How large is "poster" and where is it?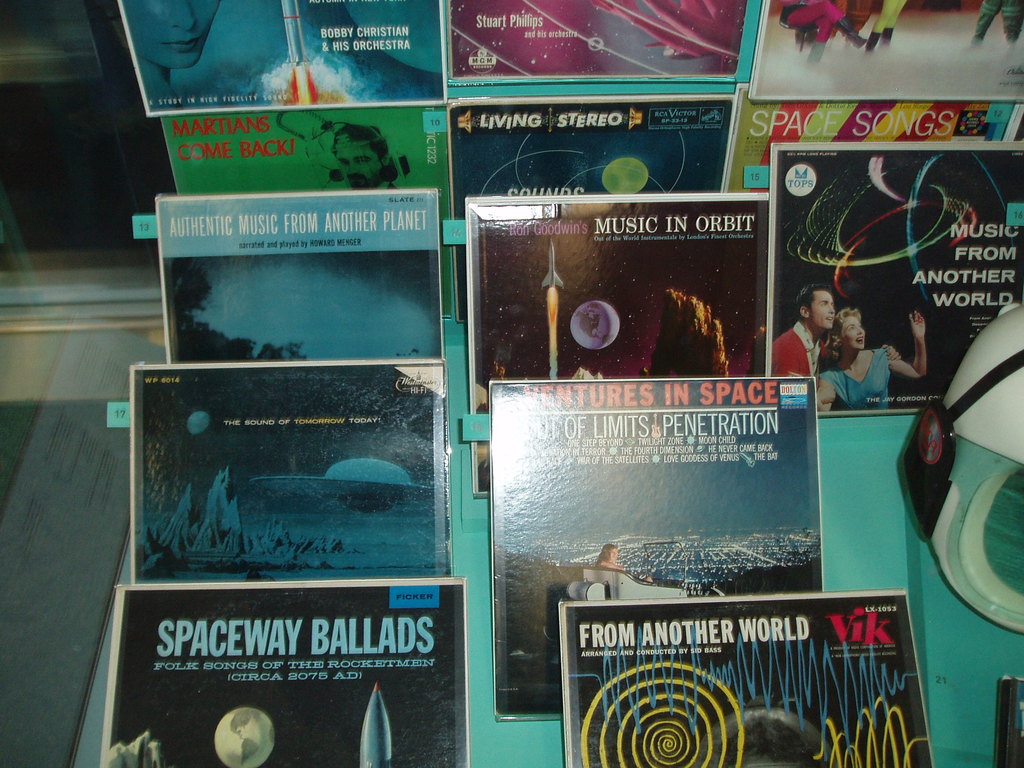
Bounding box: (565,596,940,767).
